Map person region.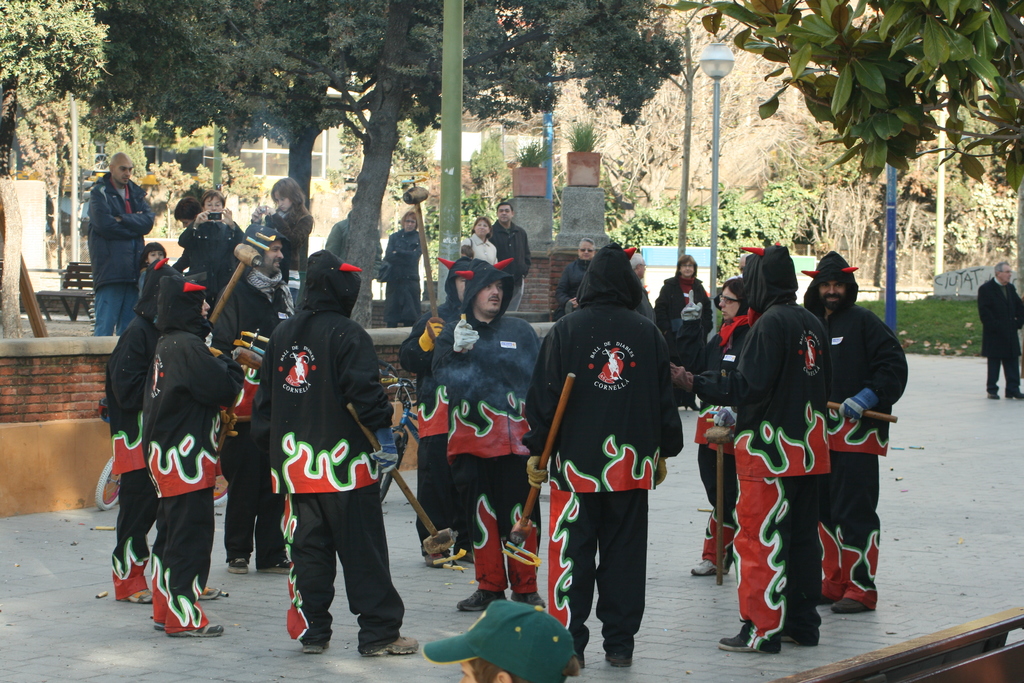
Mapped to x1=171 y1=193 x2=238 y2=368.
